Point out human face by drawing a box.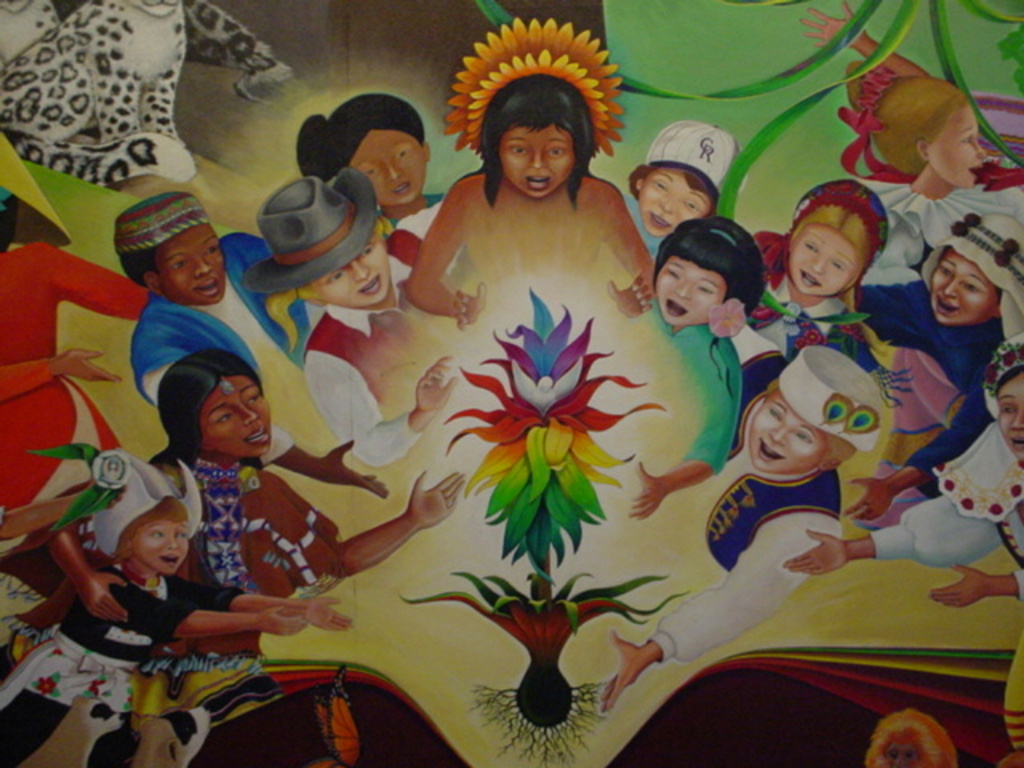
bbox(499, 123, 578, 200).
